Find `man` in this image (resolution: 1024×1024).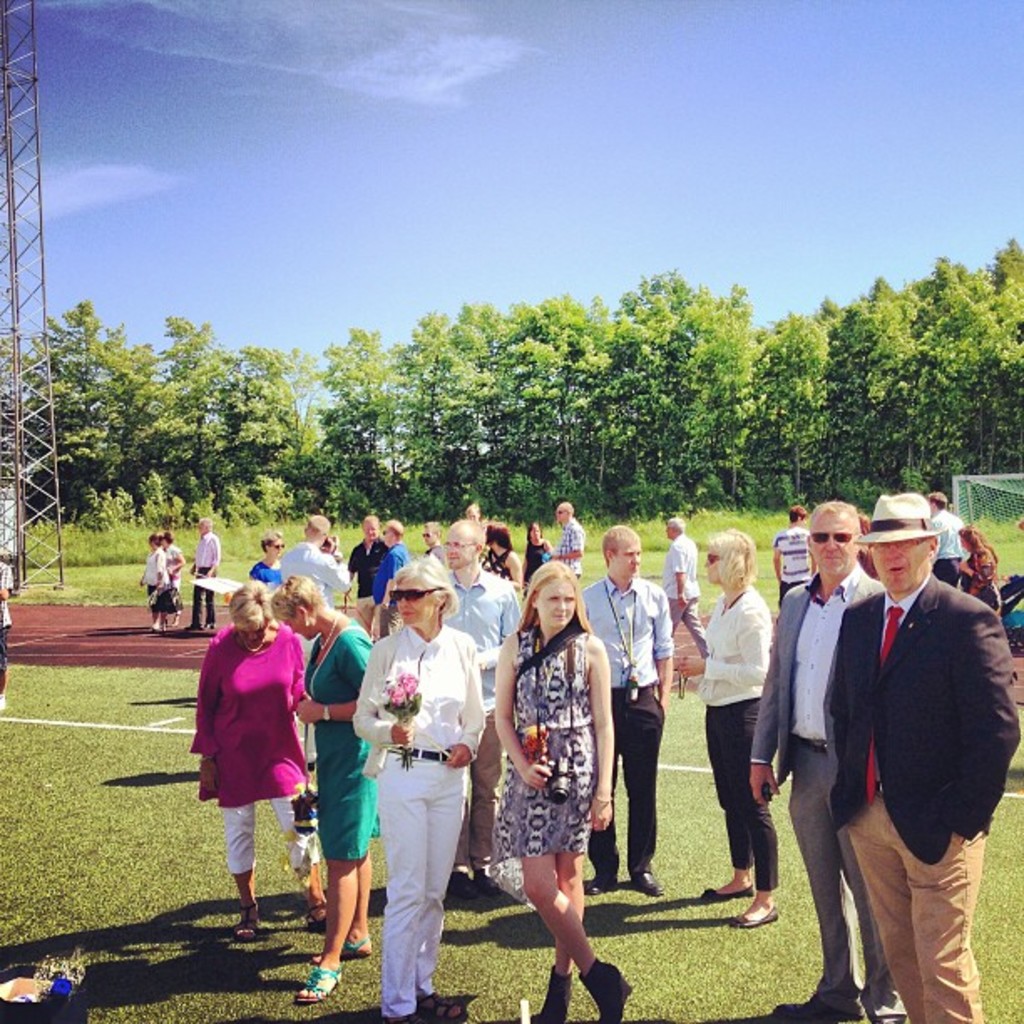
413/515/447/584.
